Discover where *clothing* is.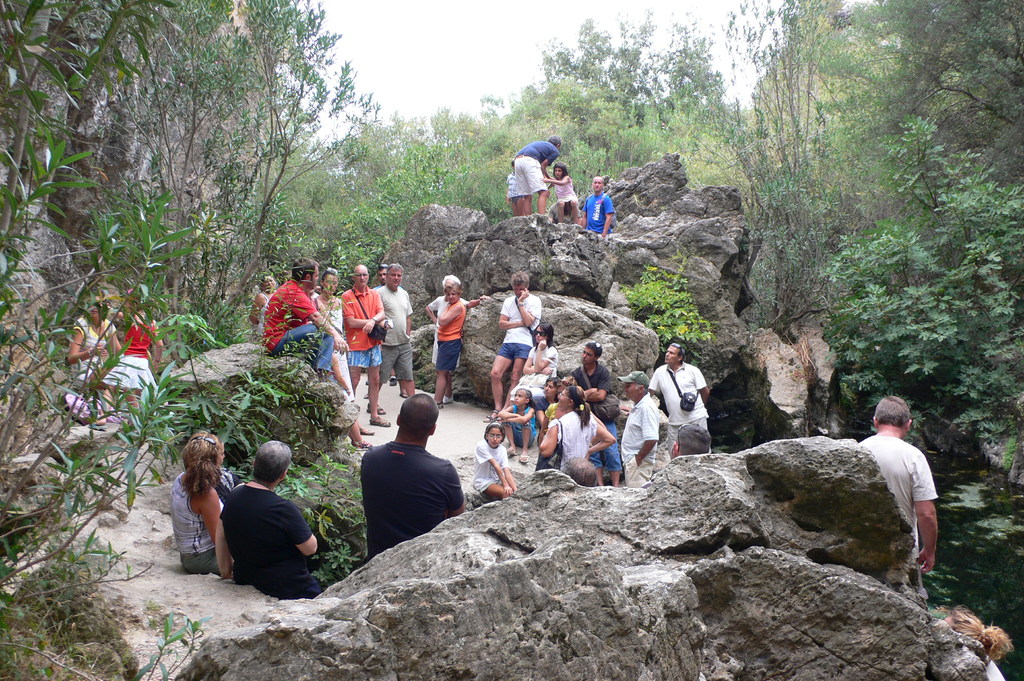
Discovered at 315 301 355 400.
